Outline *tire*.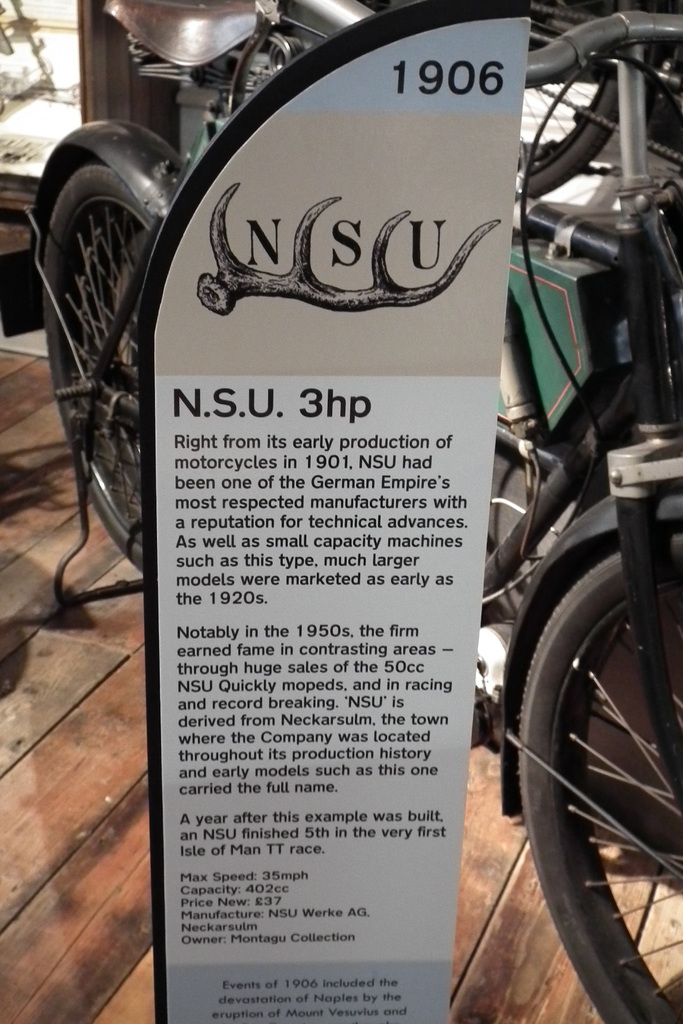
Outline: 388:0:623:200.
